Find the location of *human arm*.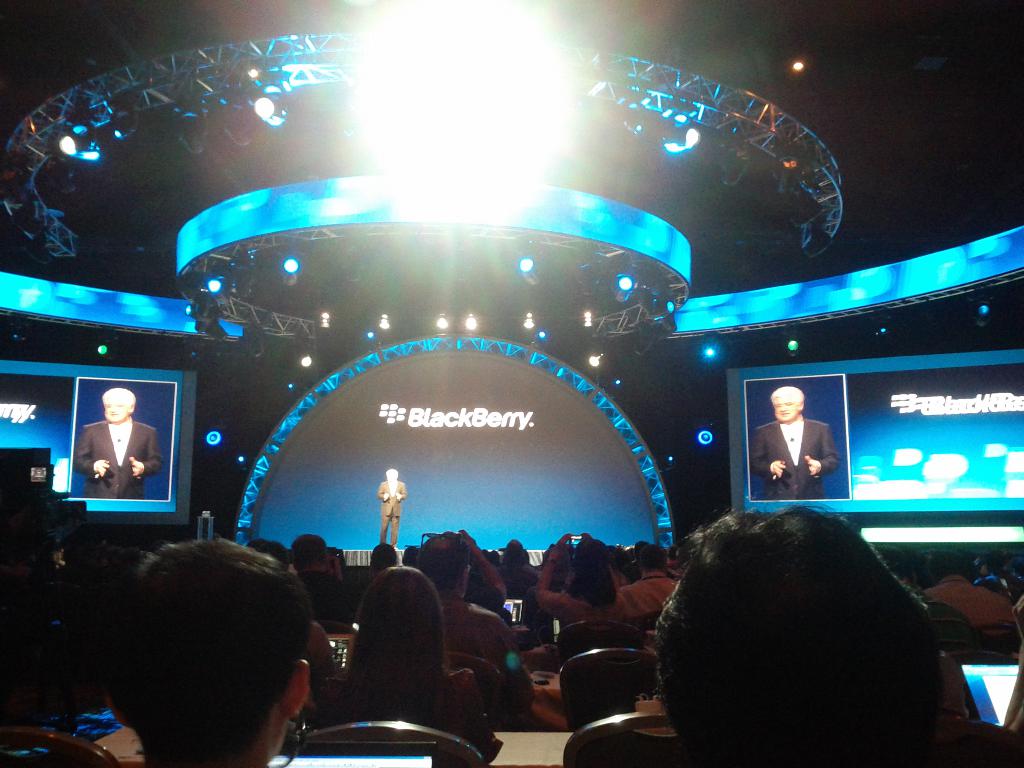
Location: l=531, t=529, r=573, b=625.
